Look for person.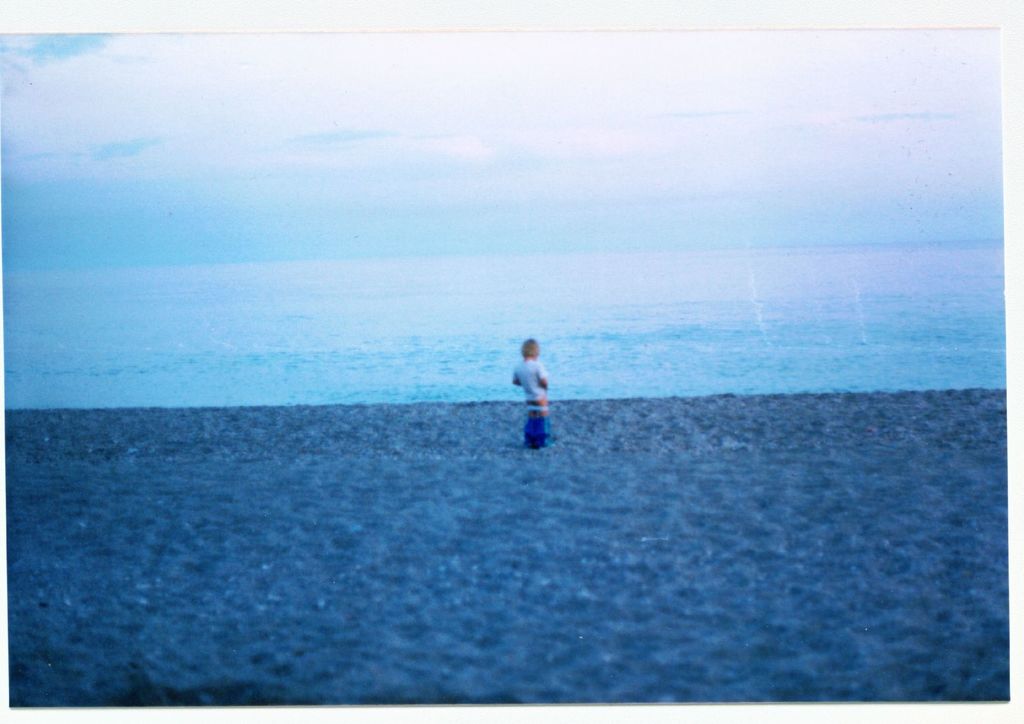
Found: locate(509, 334, 558, 452).
